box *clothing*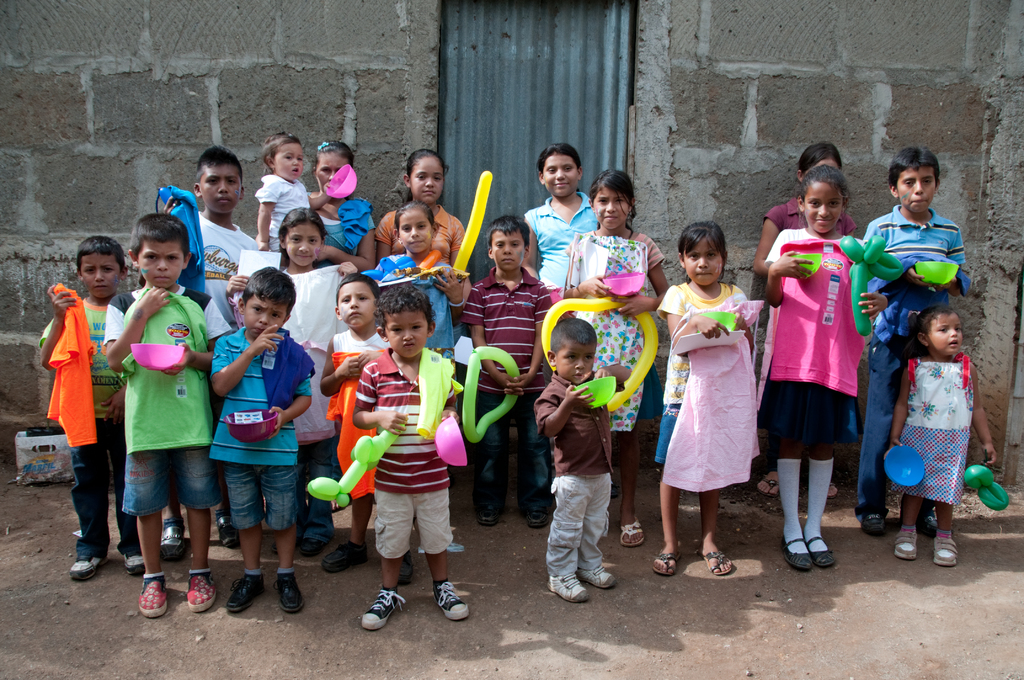
(755, 198, 861, 244)
